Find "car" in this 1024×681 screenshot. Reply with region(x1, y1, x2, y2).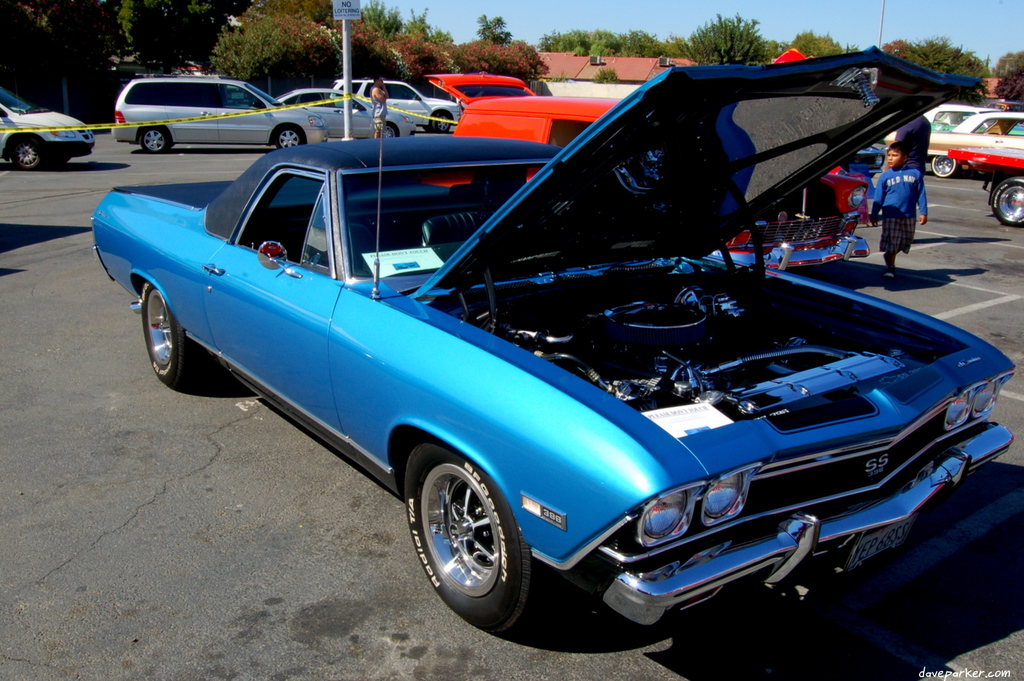
region(0, 84, 90, 169).
